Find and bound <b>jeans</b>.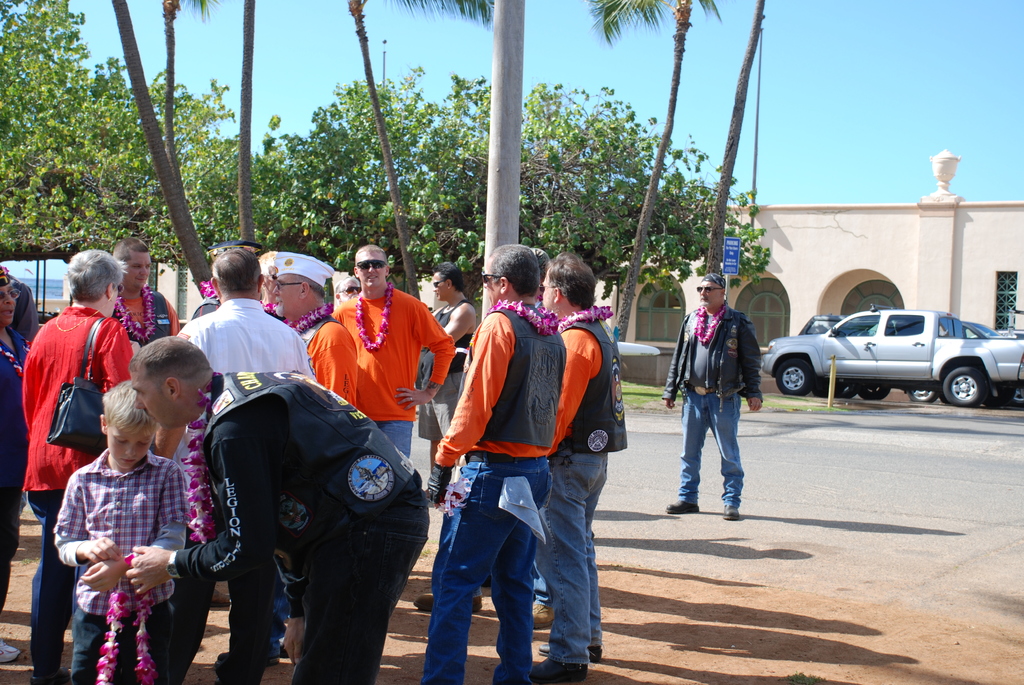
Bound: <region>681, 390, 746, 507</region>.
